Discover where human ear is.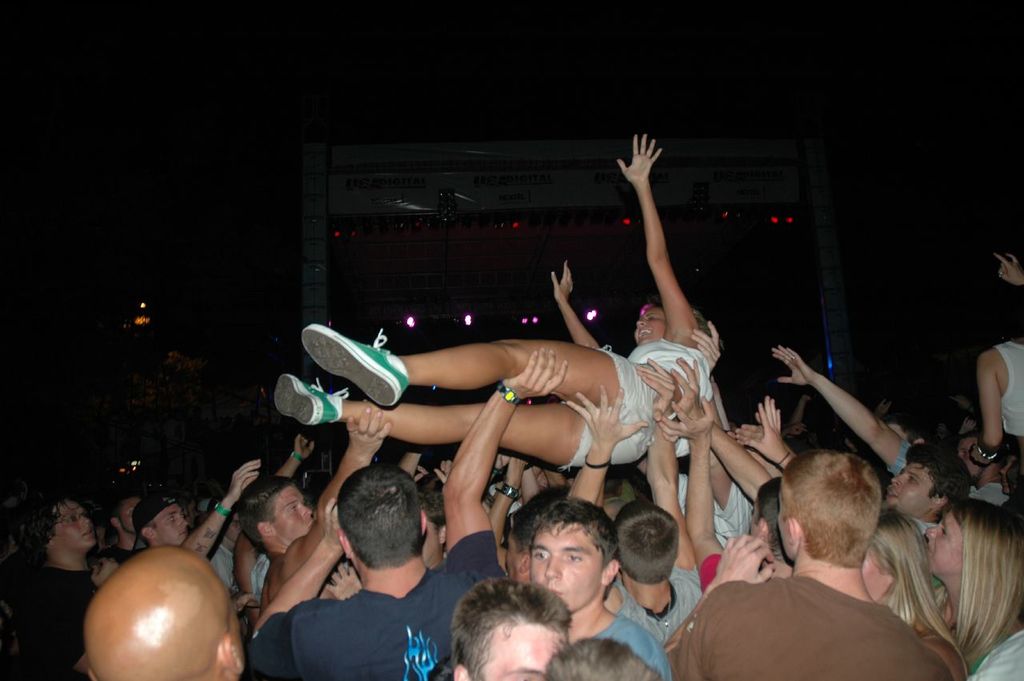
Discovered at rect(258, 519, 274, 535).
